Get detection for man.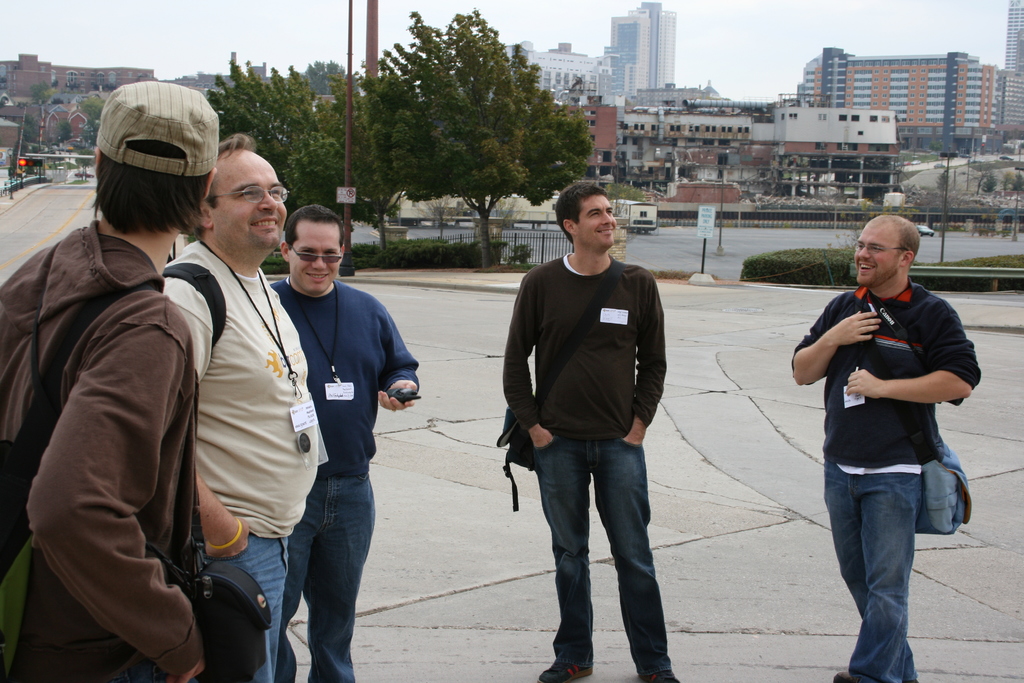
Detection: box=[792, 216, 980, 682].
